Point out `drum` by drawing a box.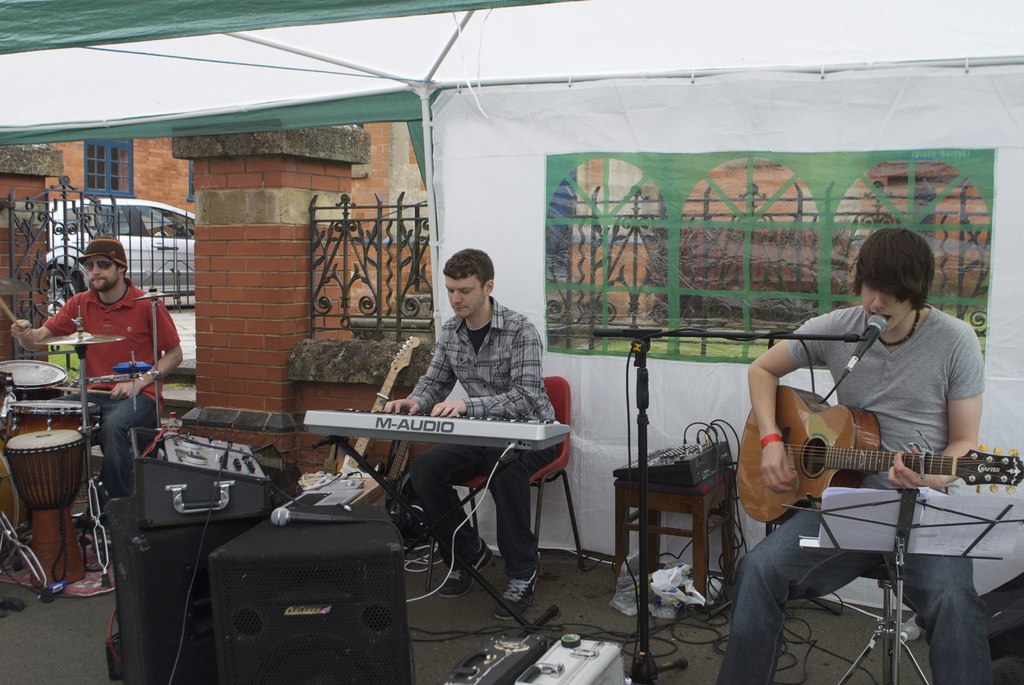
Rect(1, 374, 16, 437).
